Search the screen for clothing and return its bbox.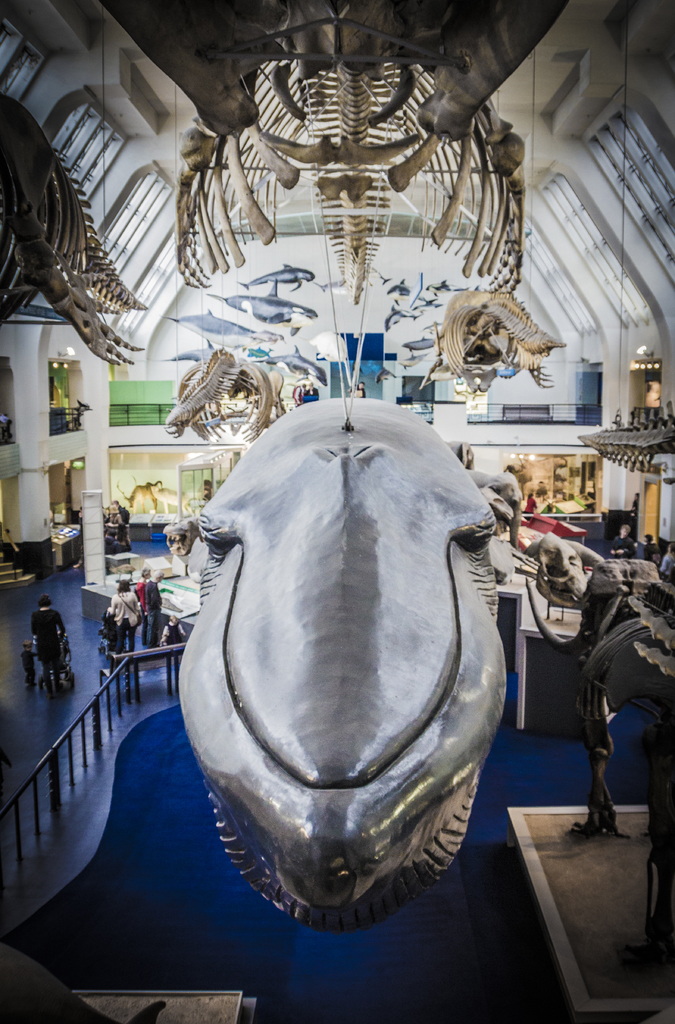
Found: <box>664,552,674,581</box>.
